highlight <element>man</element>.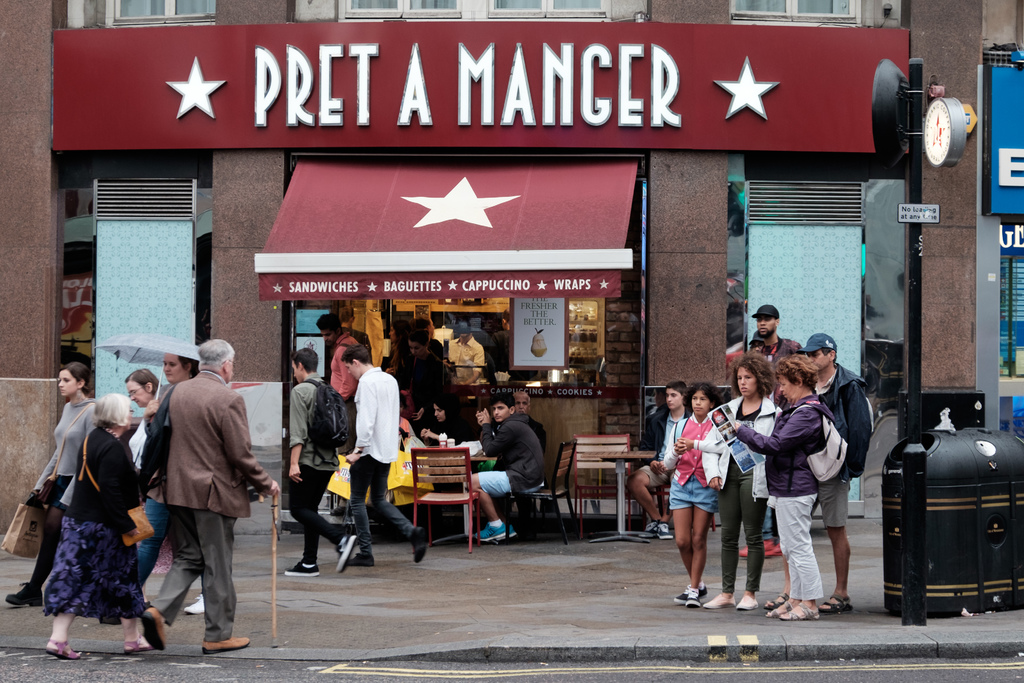
Highlighted region: 452, 390, 545, 483.
